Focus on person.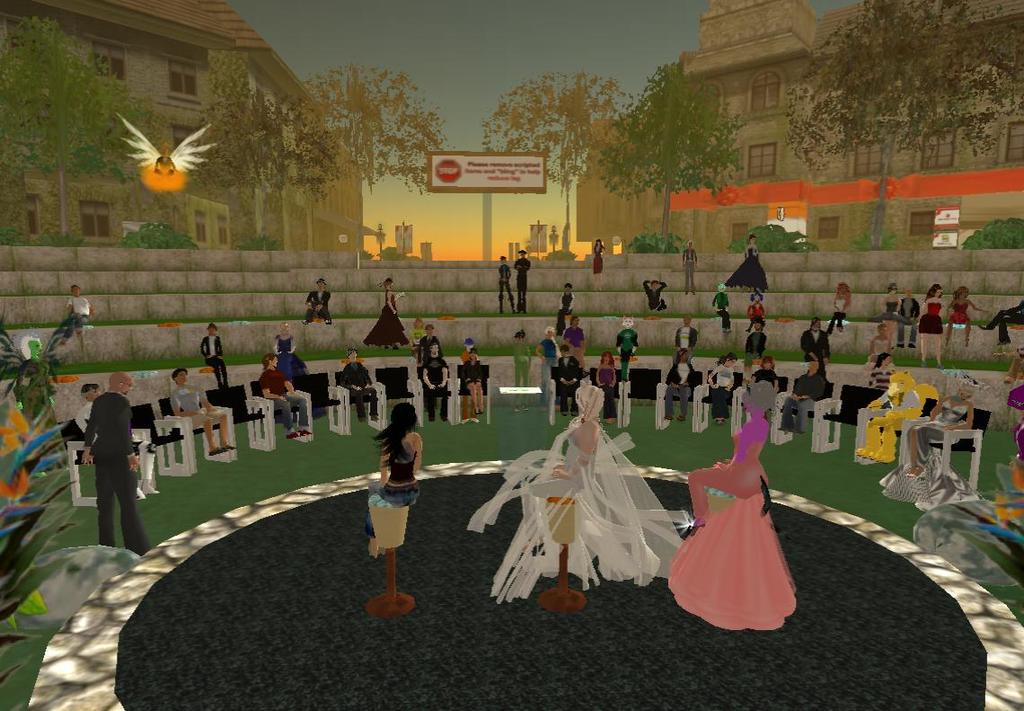
Focused at [415, 341, 449, 405].
